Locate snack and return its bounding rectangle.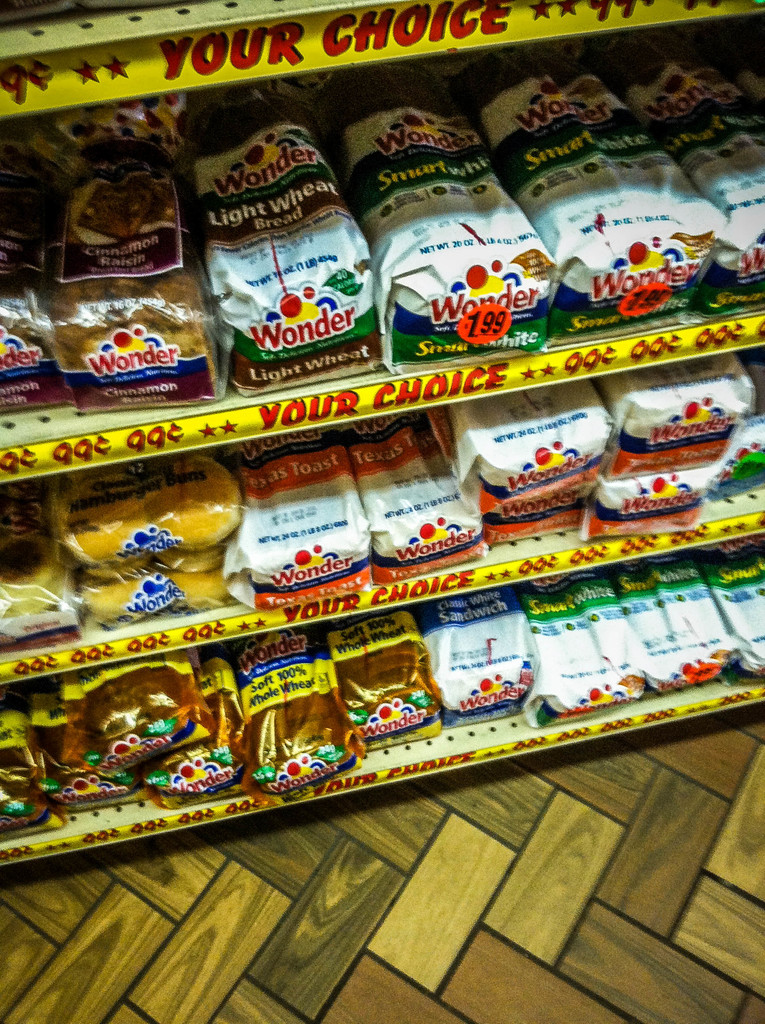
left=239, top=625, right=356, bottom=782.
